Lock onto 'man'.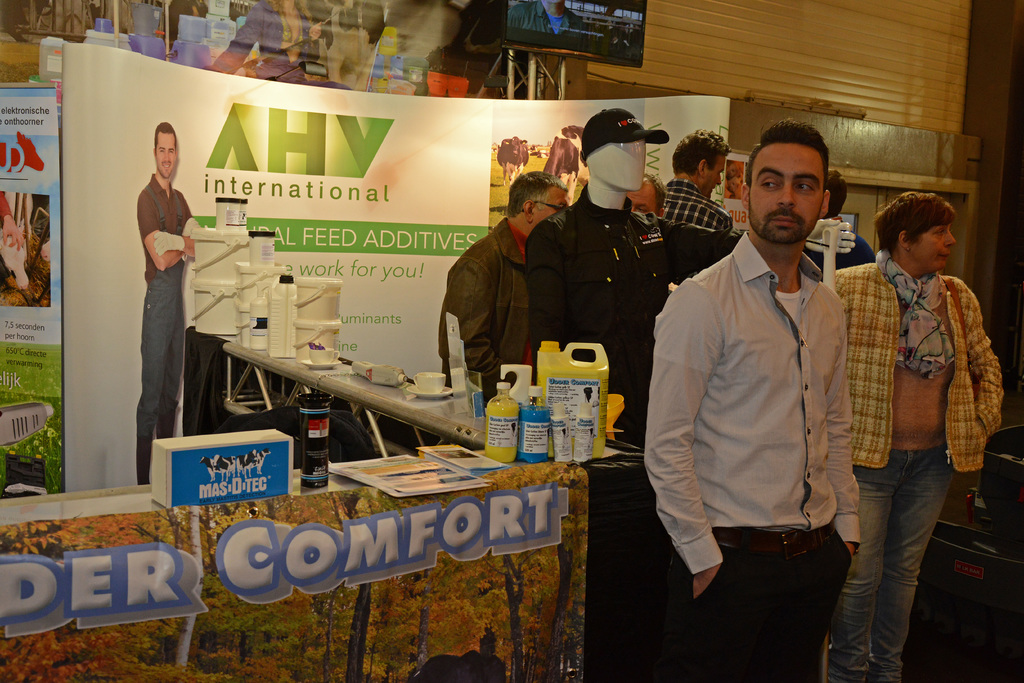
Locked: pyautogui.locateOnScreen(657, 128, 732, 233).
